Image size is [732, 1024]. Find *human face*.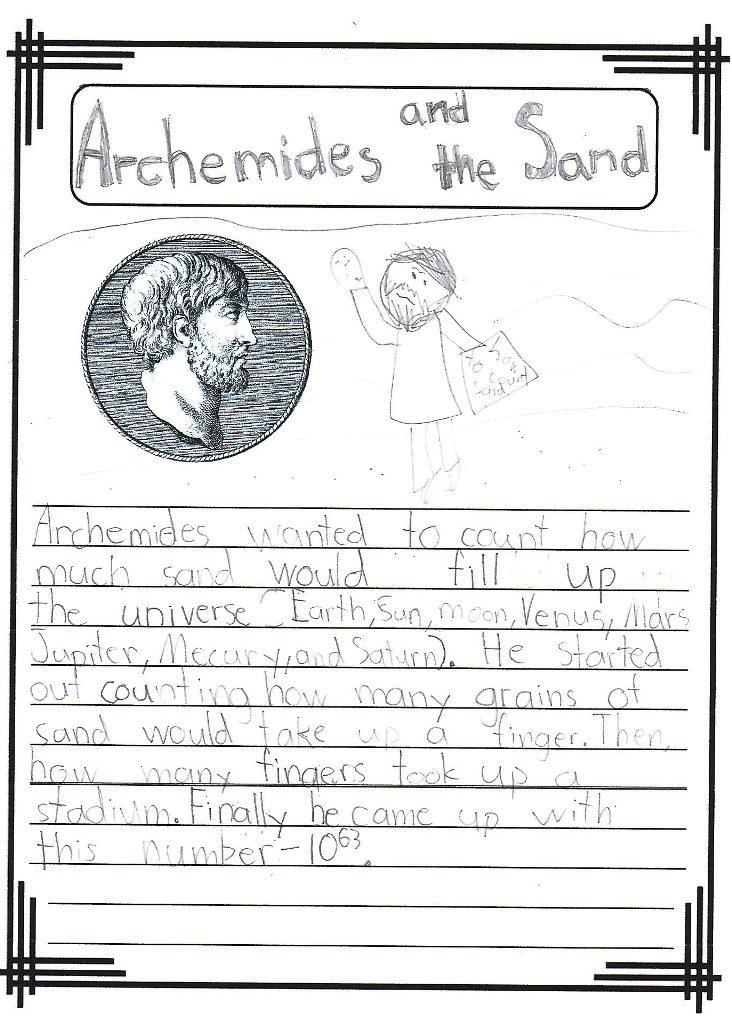
<bbox>192, 299, 258, 389</bbox>.
